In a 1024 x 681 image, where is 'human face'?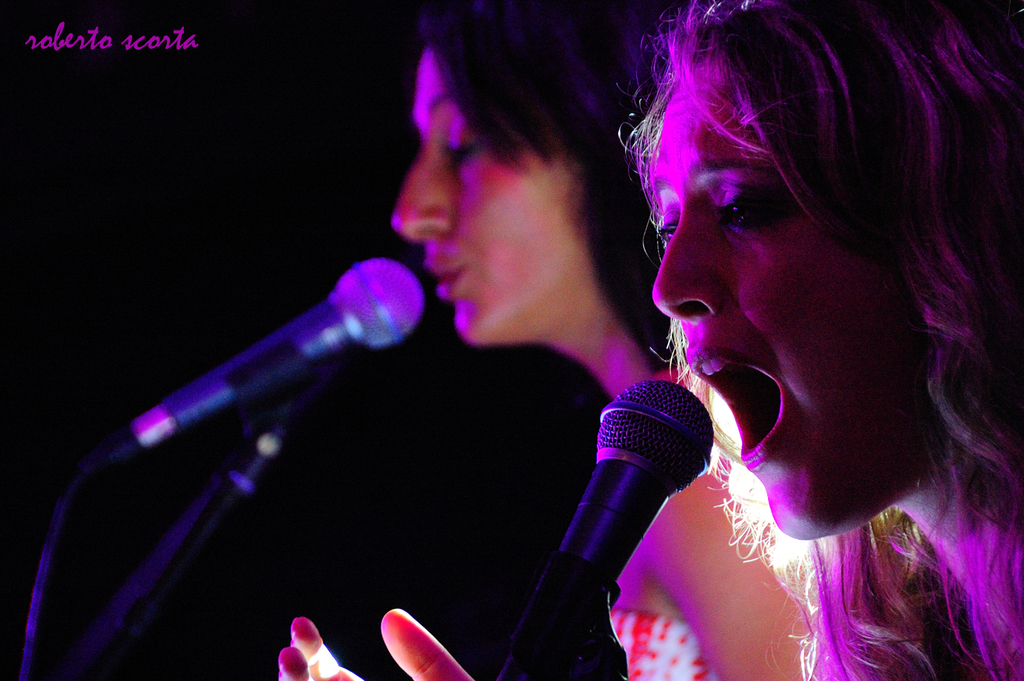
{"left": 389, "top": 44, "right": 583, "bottom": 345}.
